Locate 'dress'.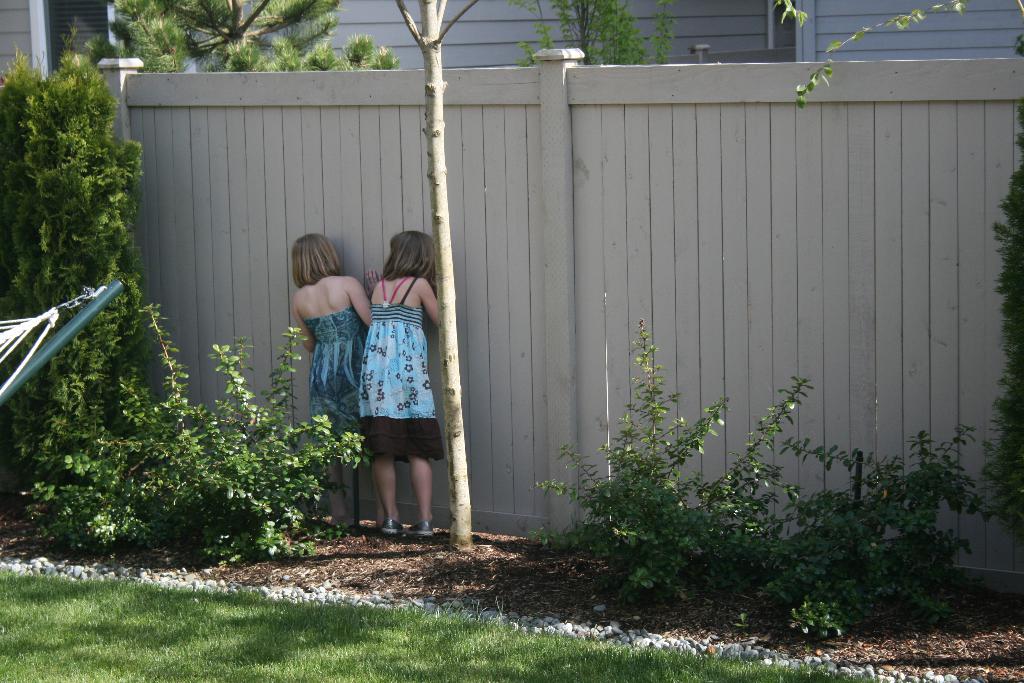
Bounding box: region(300, 306, 364, 441).
